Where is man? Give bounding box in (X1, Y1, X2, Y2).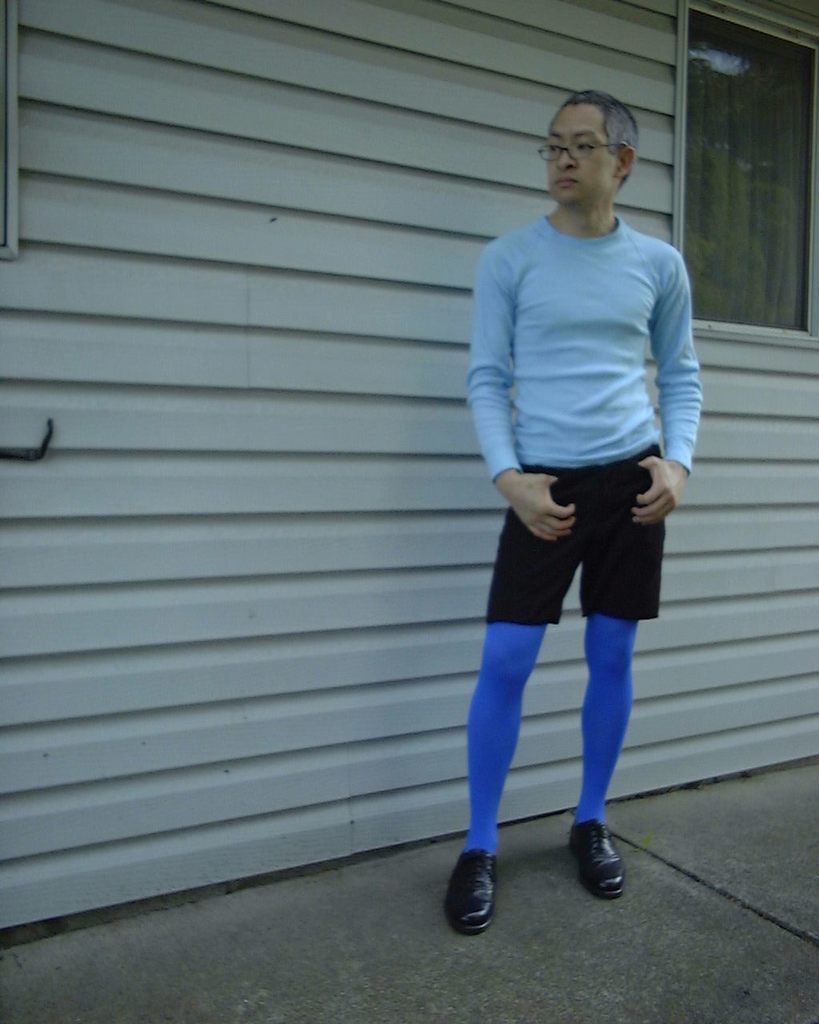
(440, 73, 717, 902).
